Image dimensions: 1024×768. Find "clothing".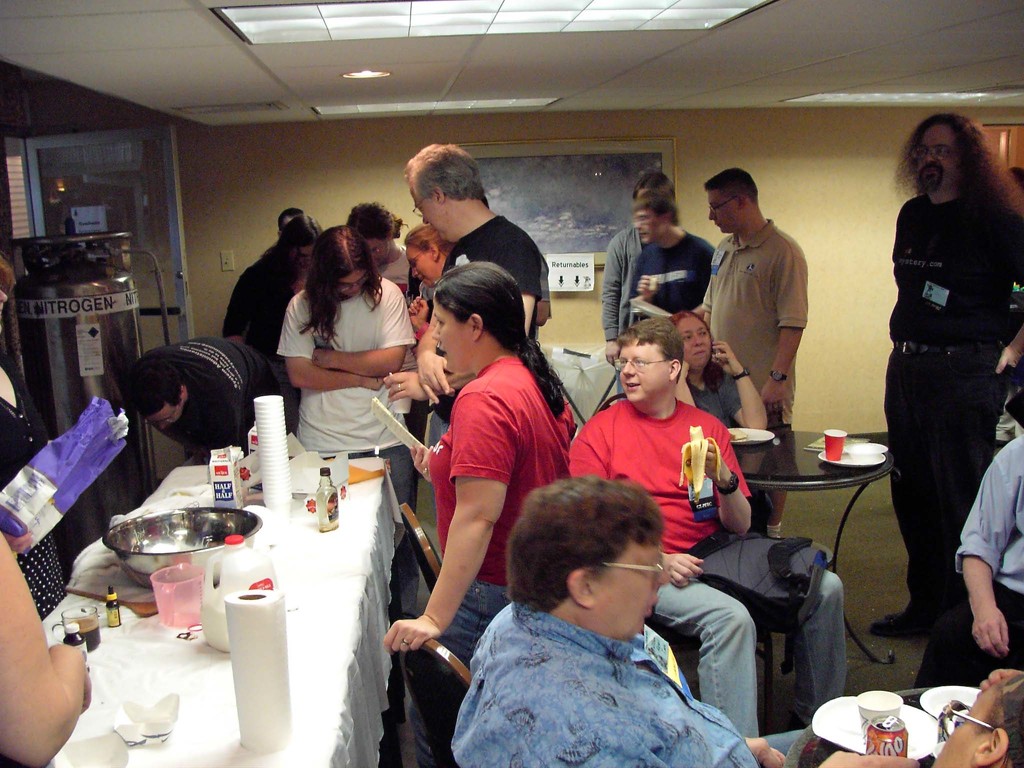
[458, 600, 759, 766].
